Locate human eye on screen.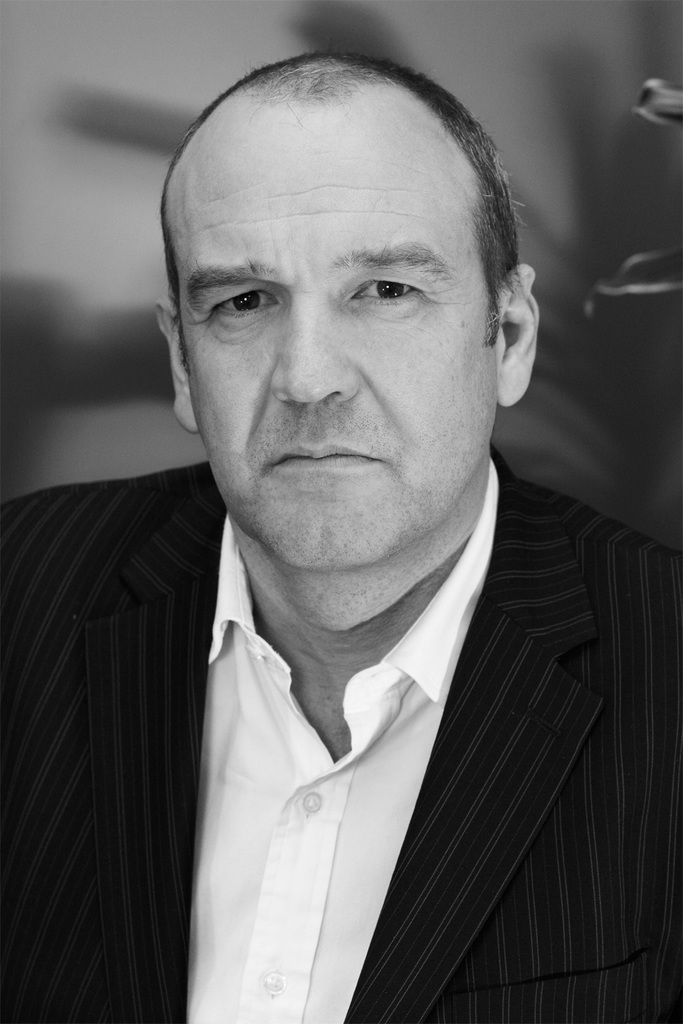
On screen at {"x1": 348, "y1": 274, "x2": 432, "y2": 312}.
